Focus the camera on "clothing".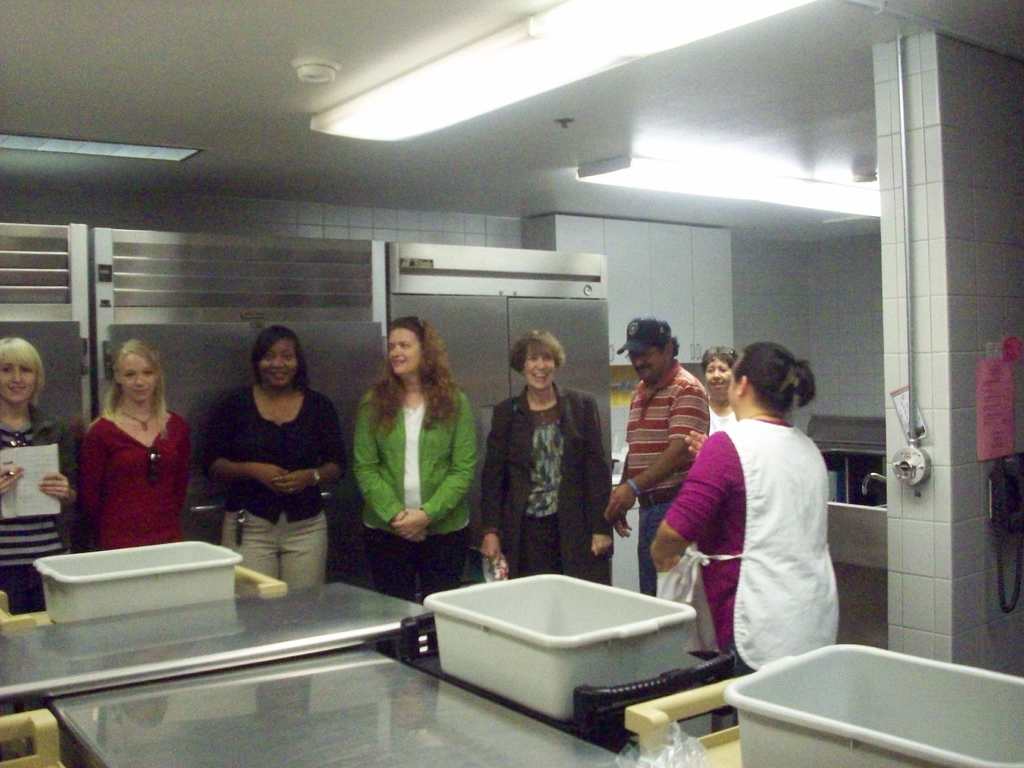
Focus region: {"x1": 196, "y1": 356, "x2": 339, "y2": 595}.
